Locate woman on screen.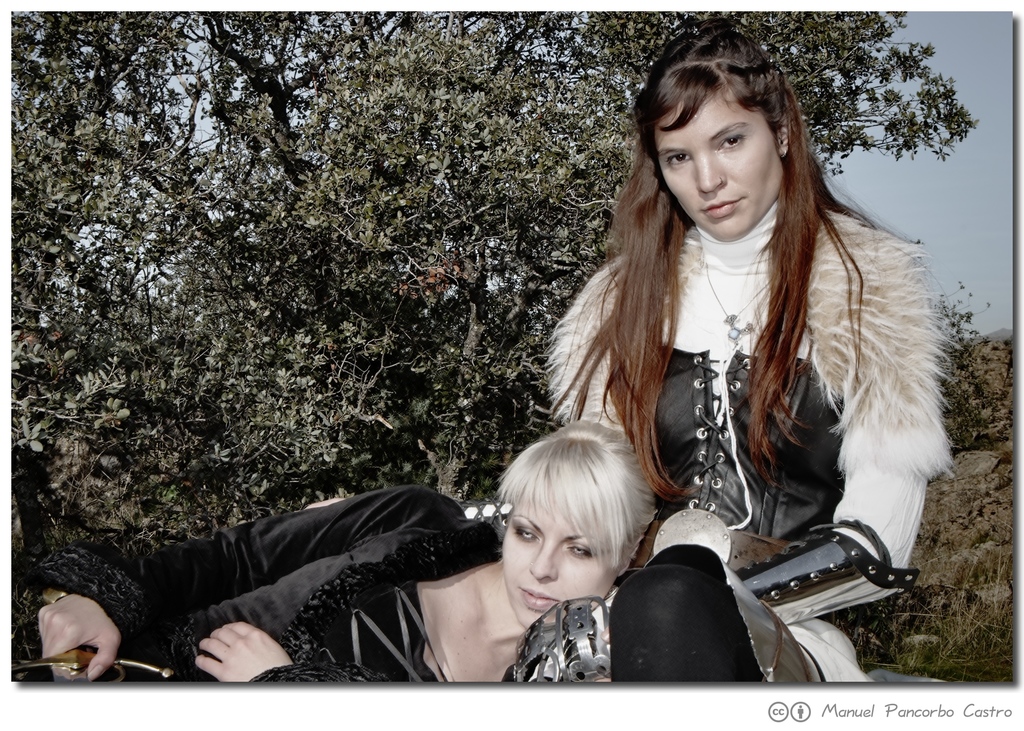
On screen at [479,65,938,720].
